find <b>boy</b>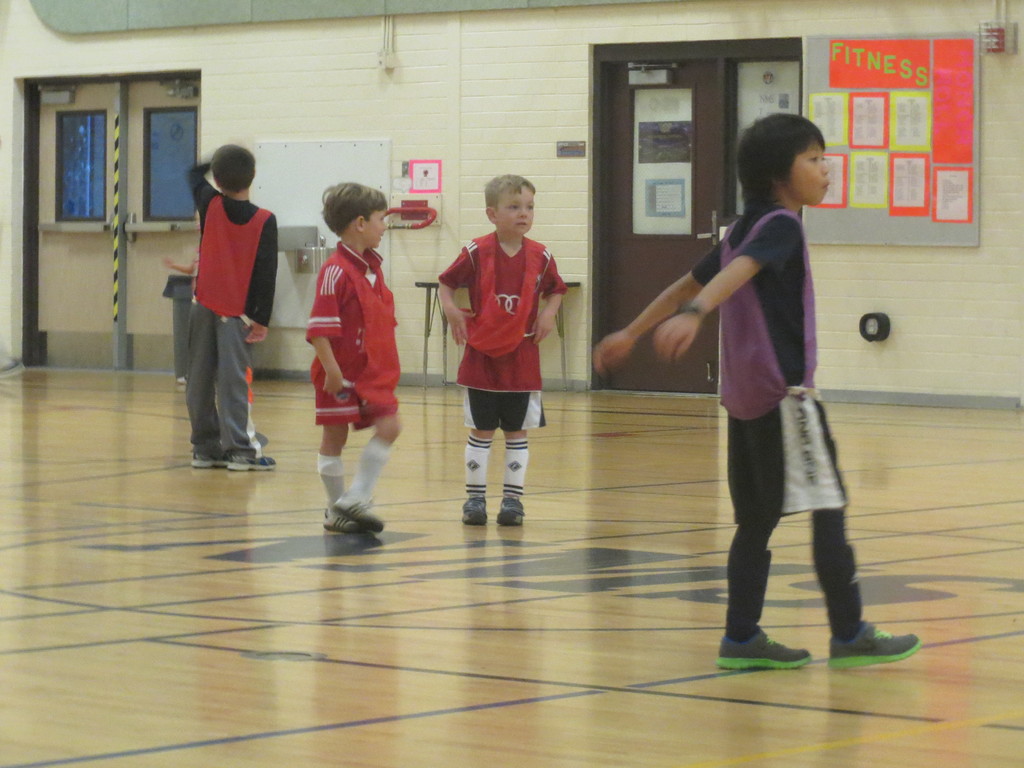
bbox=[289, 166, 417, 549]
